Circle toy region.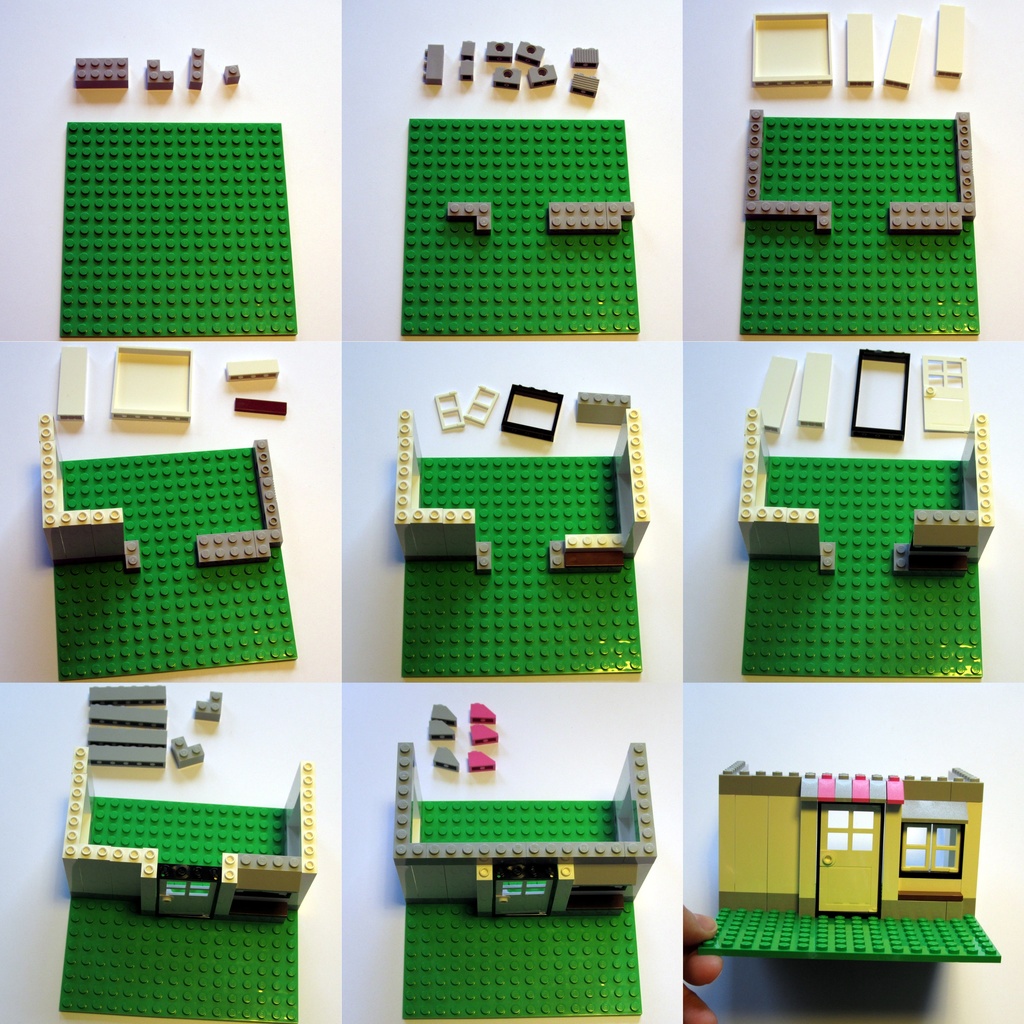
Region: box=[85, 703, 169, 729].
